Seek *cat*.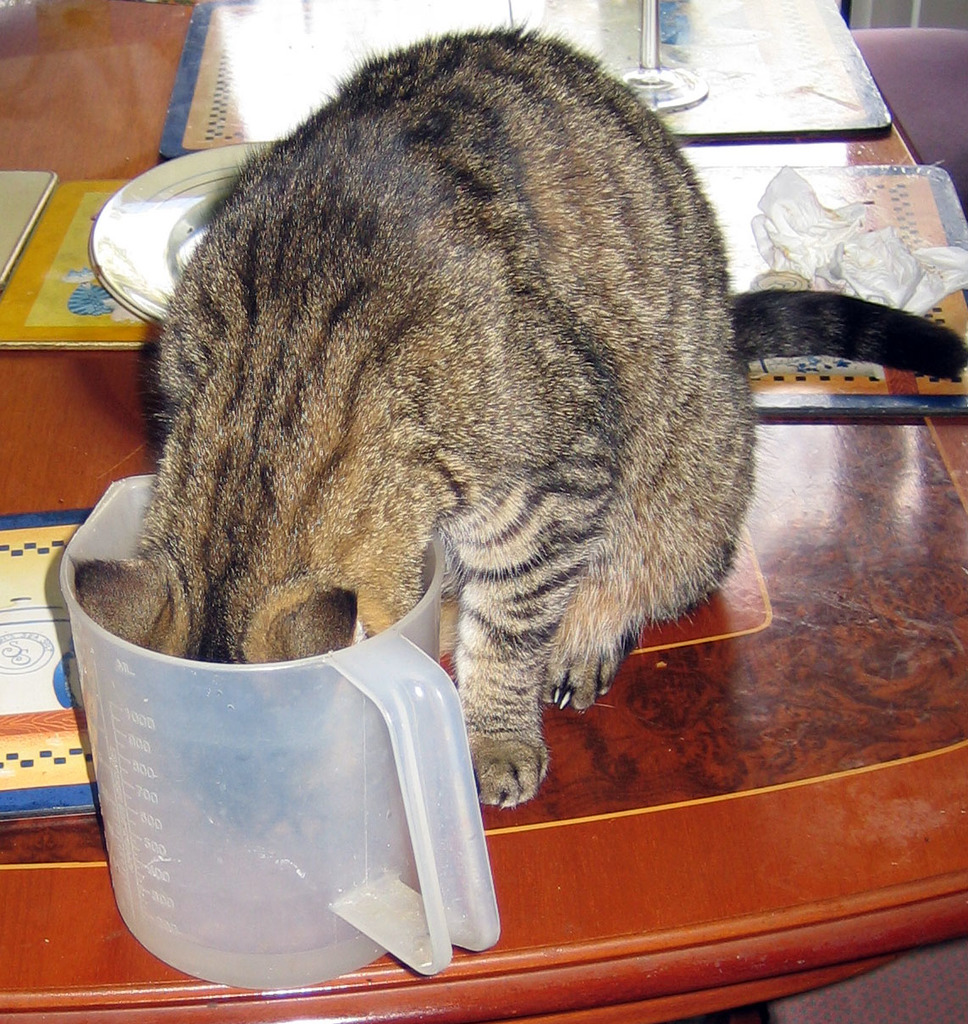
locate(71, 10, 769, 874).
